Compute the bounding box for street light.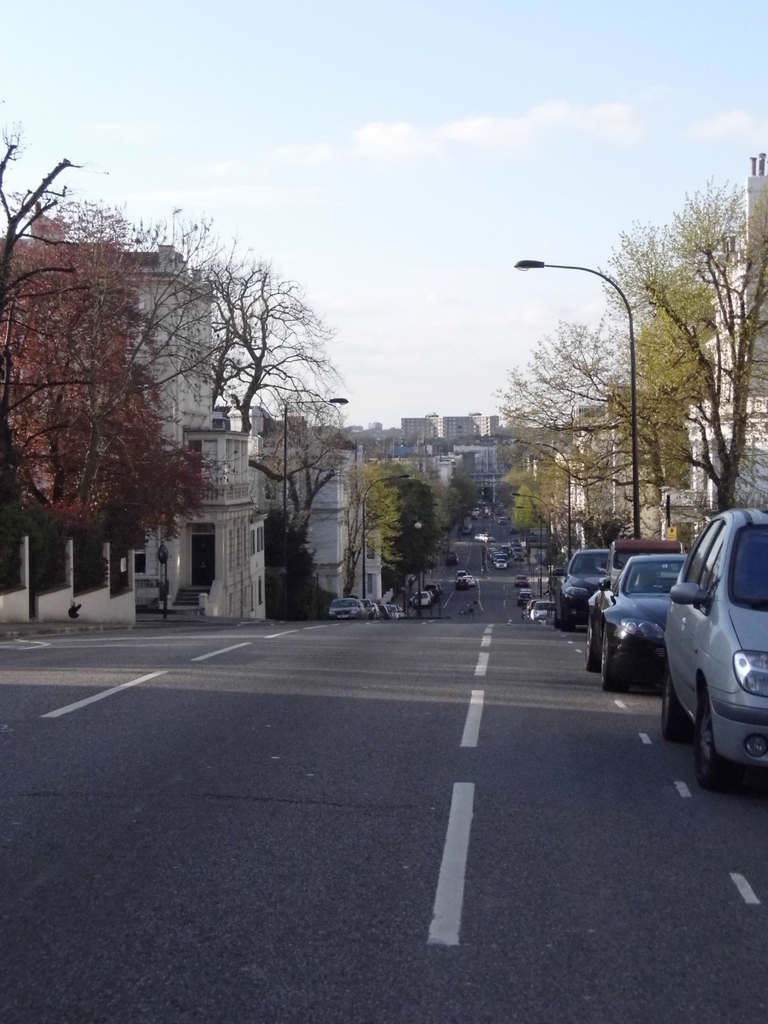
[503,488,556,600].
